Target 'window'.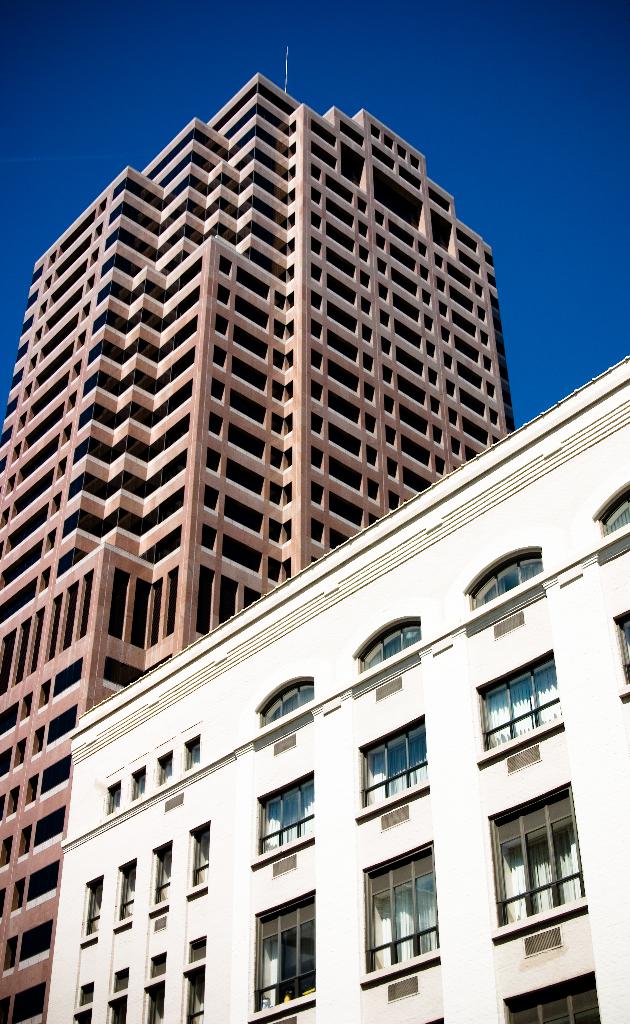
Target region: <region>358, 841, 447, 1000</region>.
